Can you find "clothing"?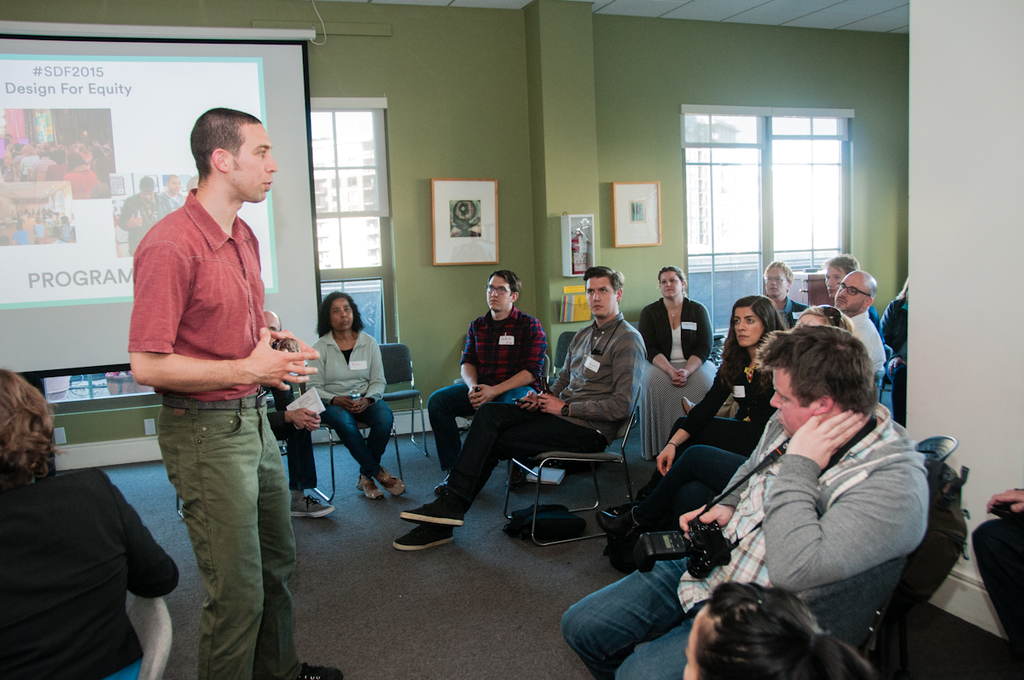
Yes, bounding box: [646,440,728,545].
